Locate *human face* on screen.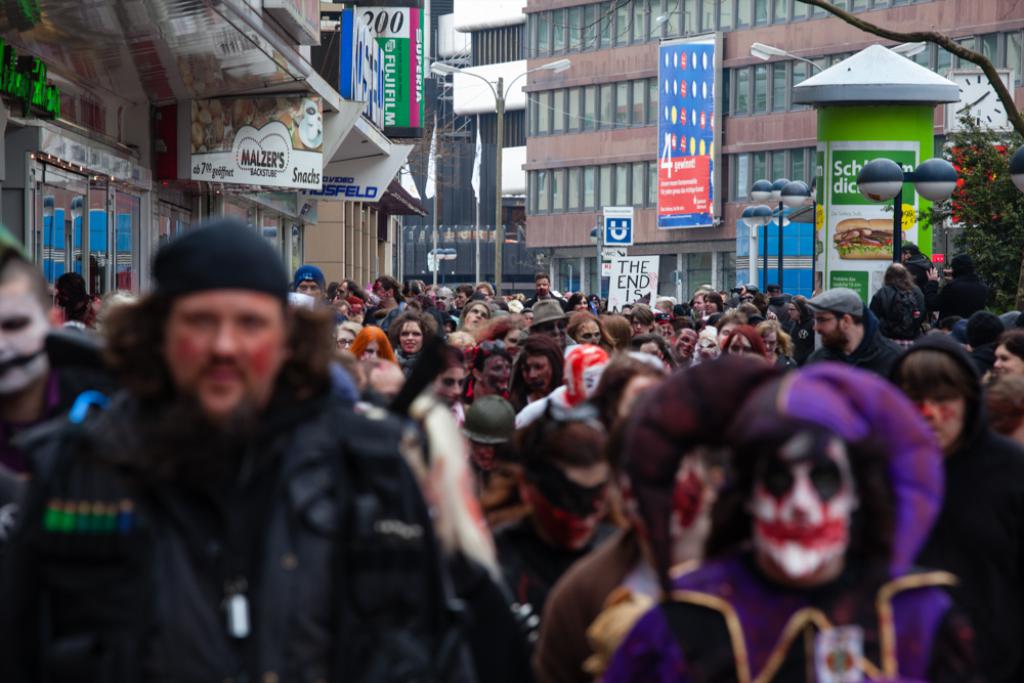
On screen at 375 282 389 300.
